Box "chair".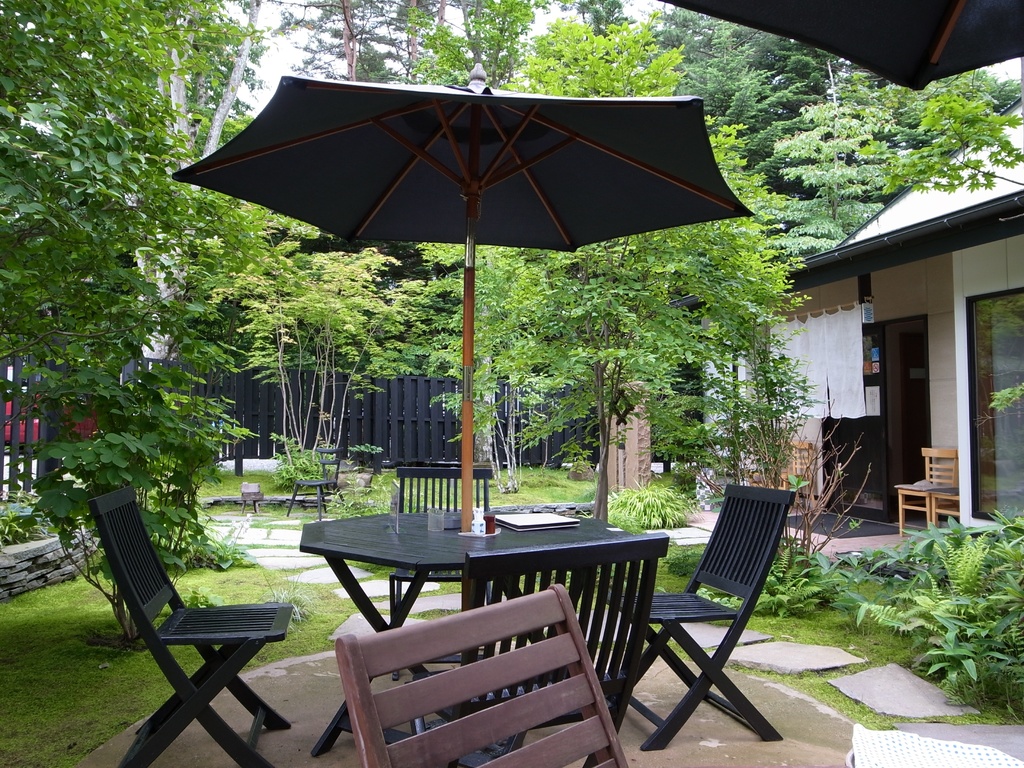
(335,581,620,767).
